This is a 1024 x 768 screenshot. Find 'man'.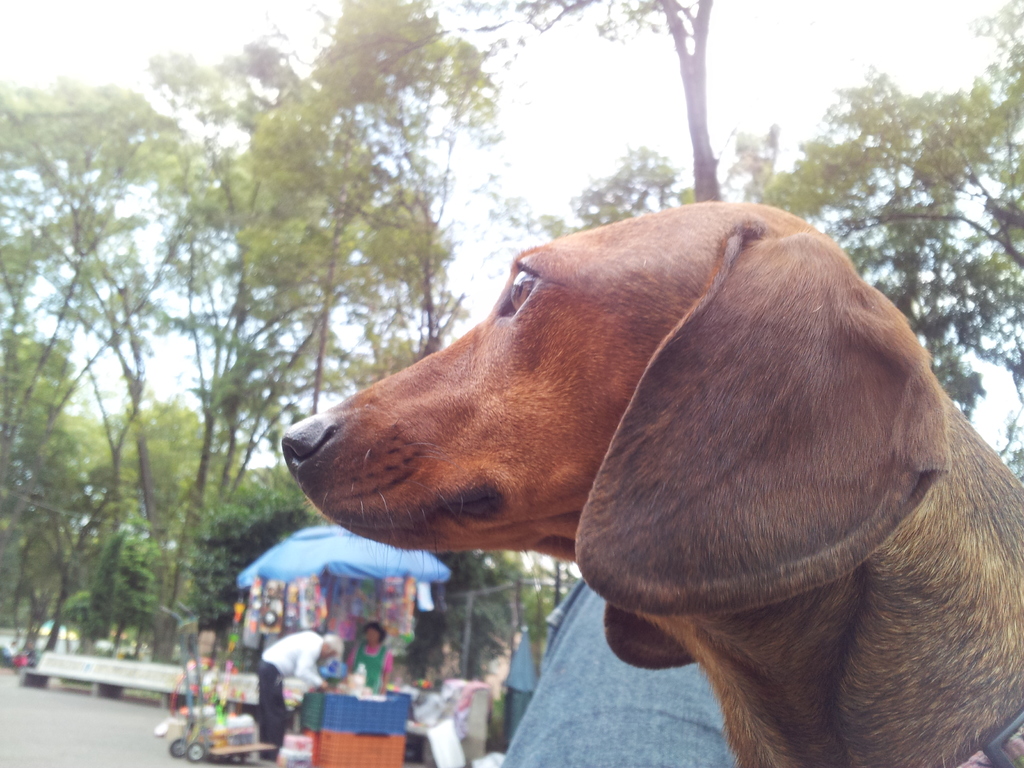
Bounding box: (245, 634, 353, 755).
